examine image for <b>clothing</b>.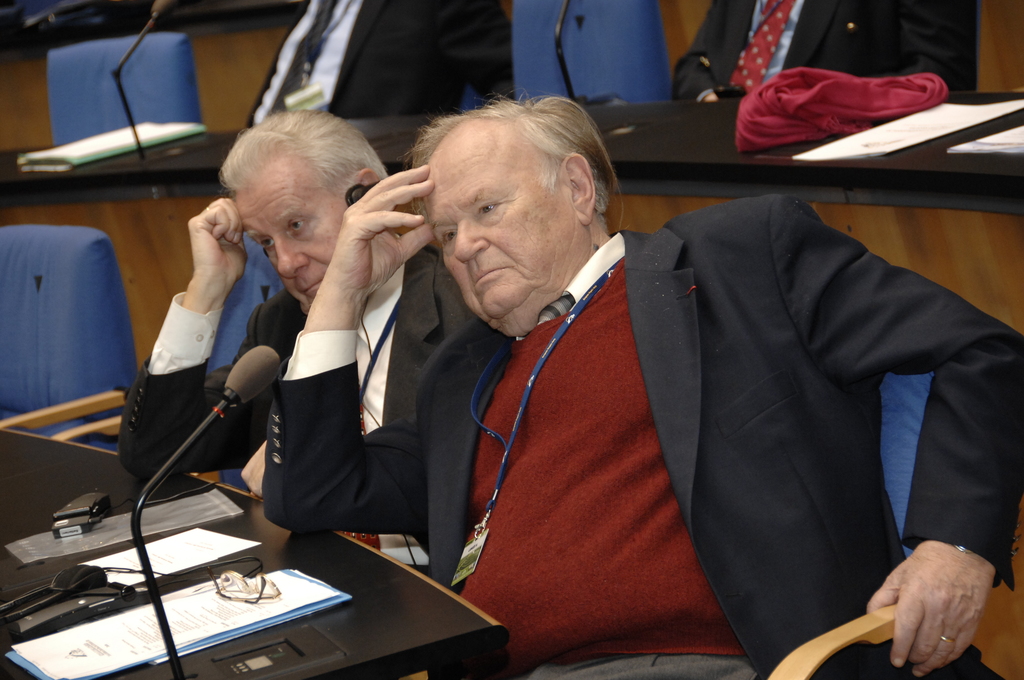
Examination result: 669, 0, 985, 95.
